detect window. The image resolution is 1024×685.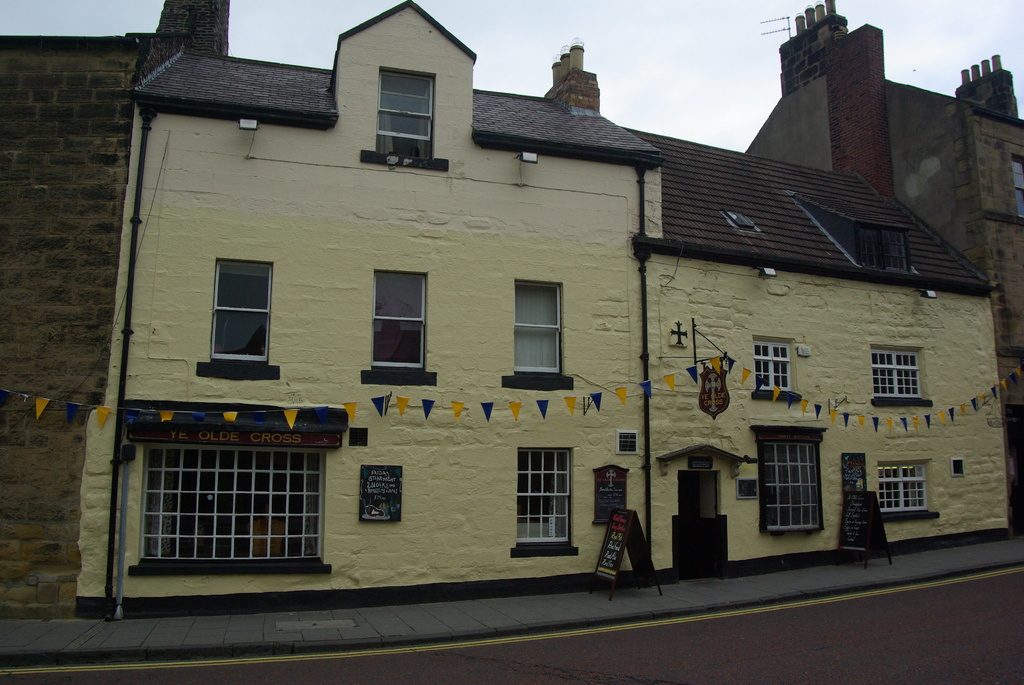
{"left": 124, "top": 397, "right": 350, "bottom": 577}.
